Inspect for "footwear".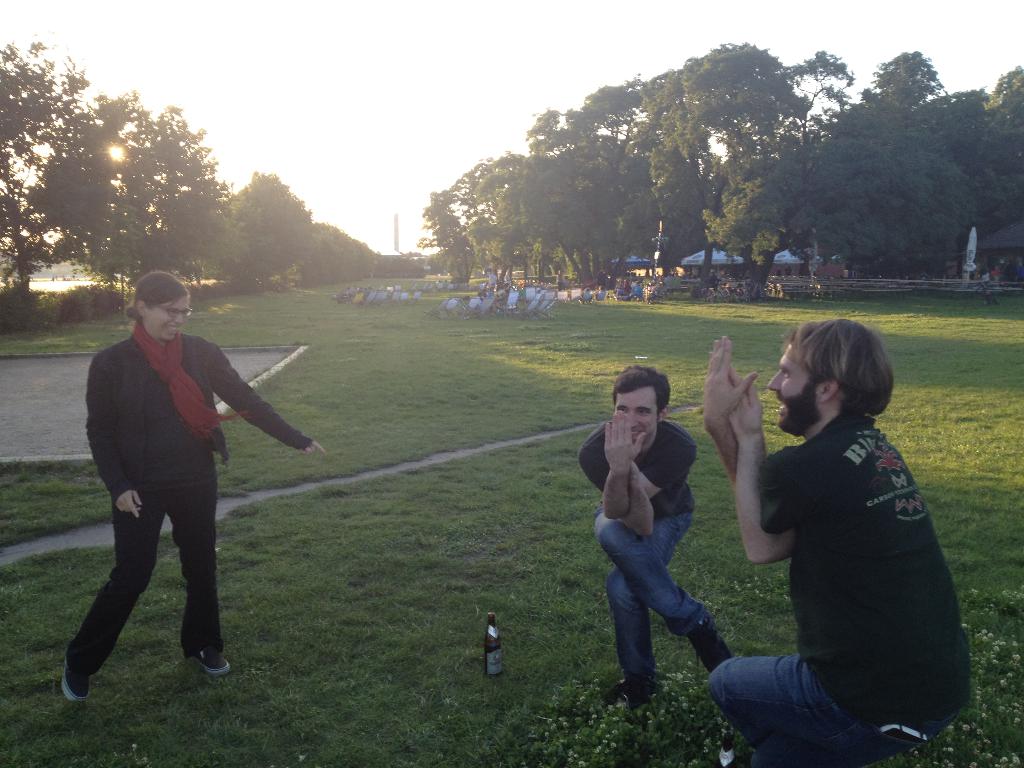
Inspection: 686:616:735:675.
